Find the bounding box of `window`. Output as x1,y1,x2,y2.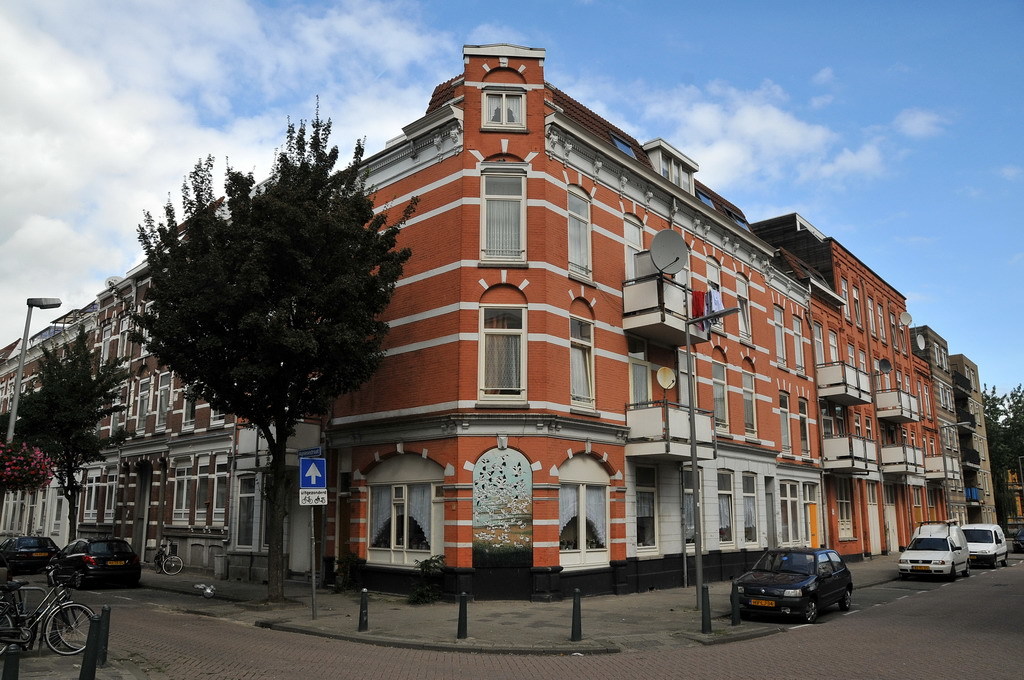
842,349,863,378.
